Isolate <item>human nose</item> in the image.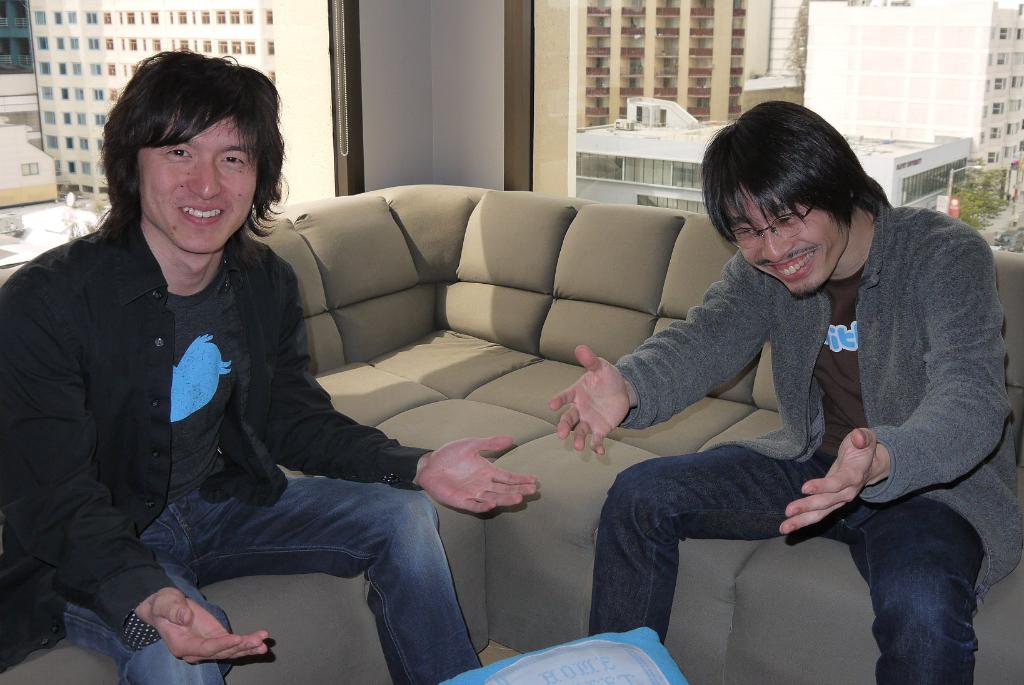
Isolated region: l=760, t=227, r=795, b=262.
